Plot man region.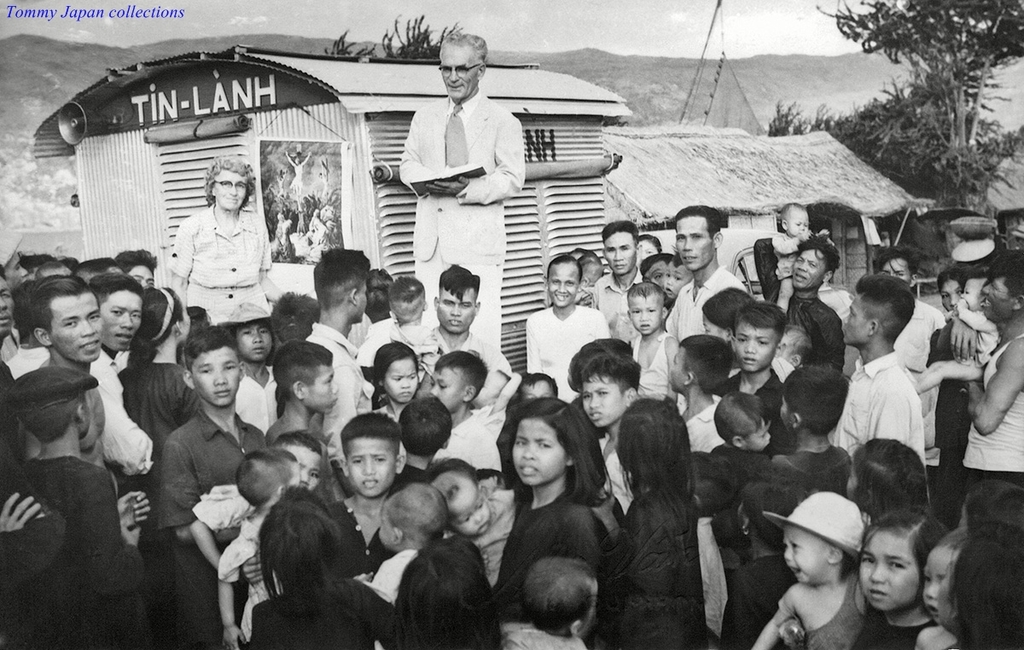
Plotted at <box>948,245,1023,649</box>.
